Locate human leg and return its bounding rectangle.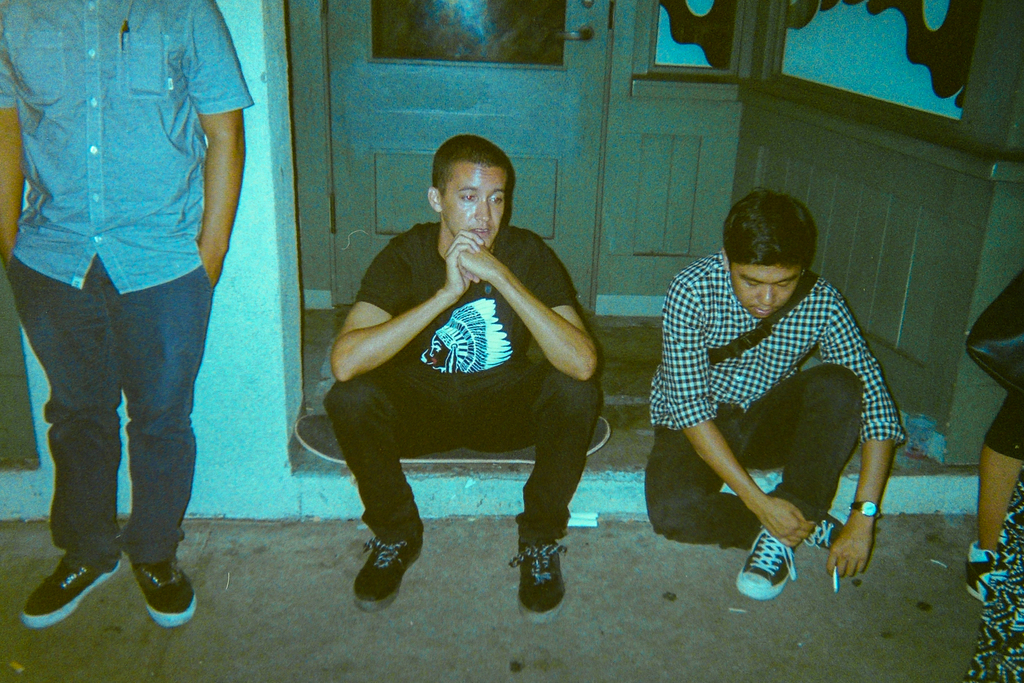
(x1=729, y1=362, x2=871, y2=602).
